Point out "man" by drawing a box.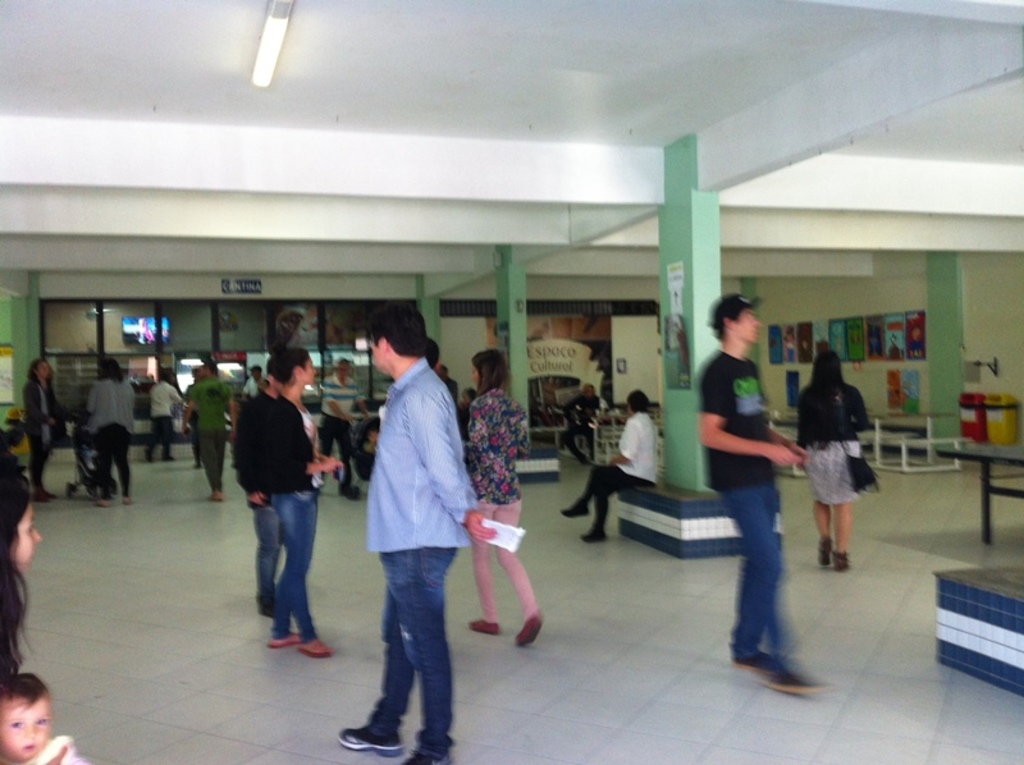
bbox=[340, 315, 493, 748].
